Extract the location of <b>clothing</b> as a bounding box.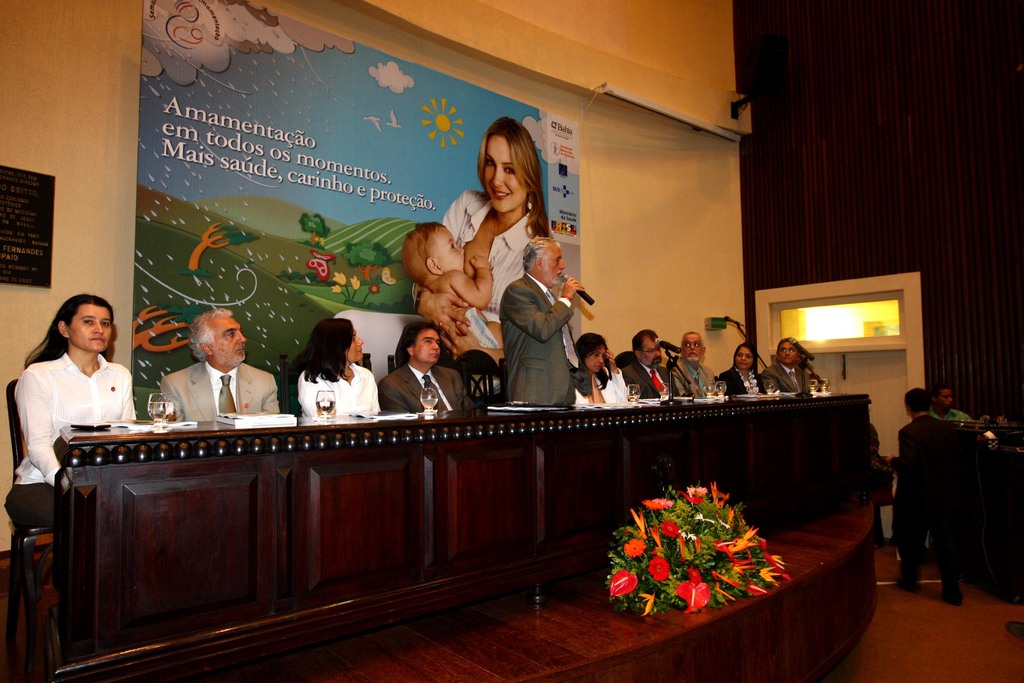
{"x1": 410, "y1": 182, "x2": 545, "y2": 328}.
